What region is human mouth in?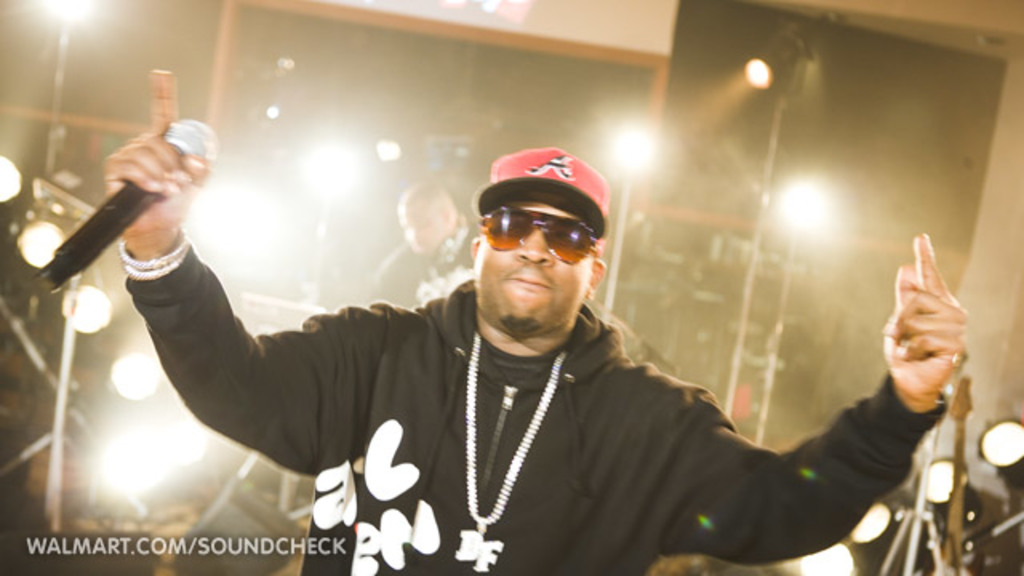
{"x1": 502, "y1": 264, "x2": 557, "y2": 293}.
